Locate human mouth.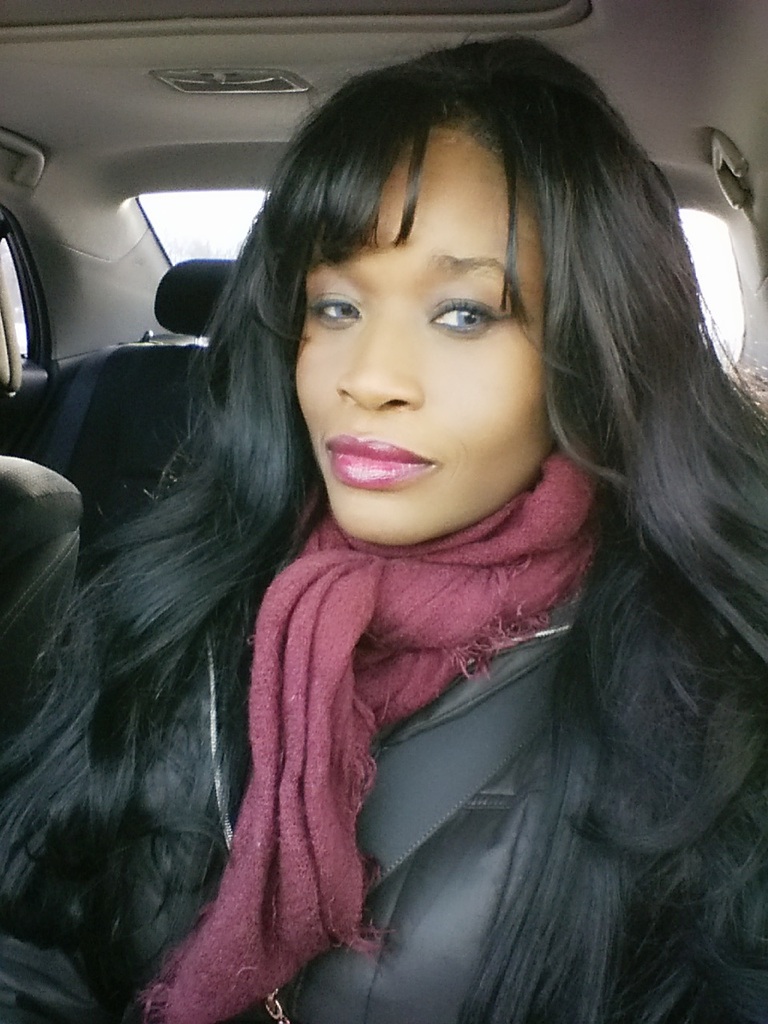
Bounding box: bbox=(323, 423, 454, 499).
